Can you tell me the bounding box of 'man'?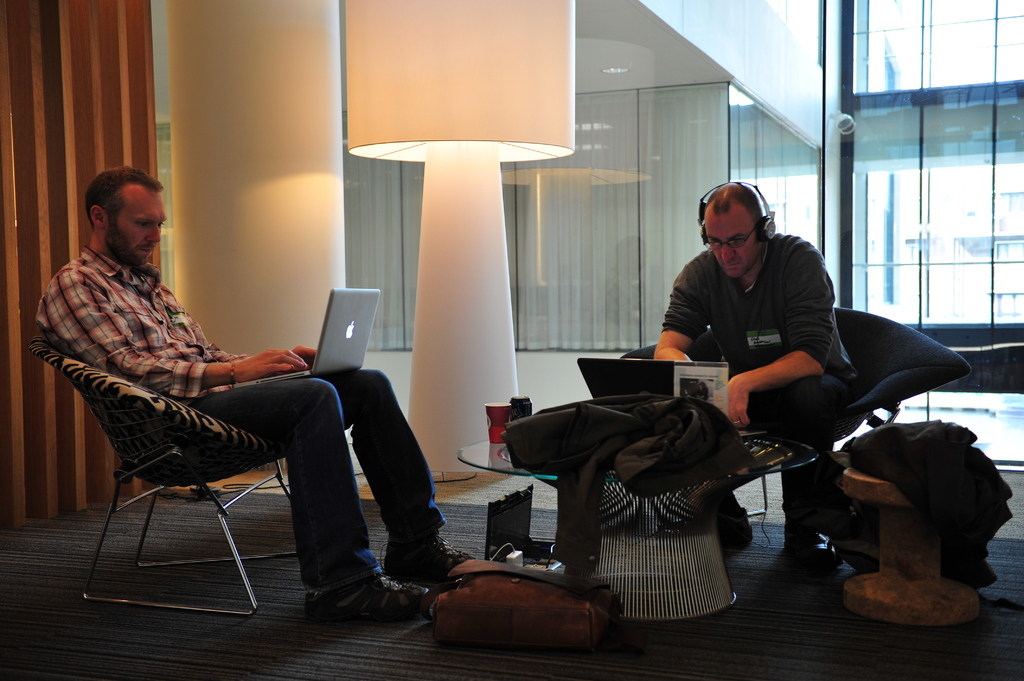
36:166:476:621.
